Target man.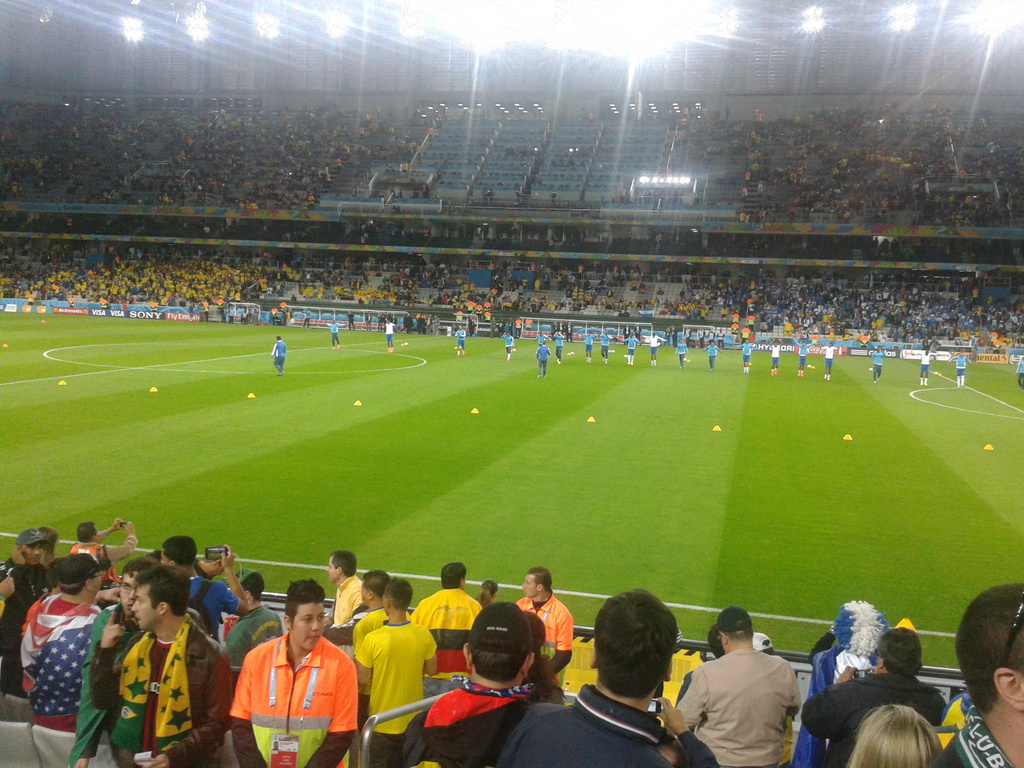
Target region: 66:520:137:587.
